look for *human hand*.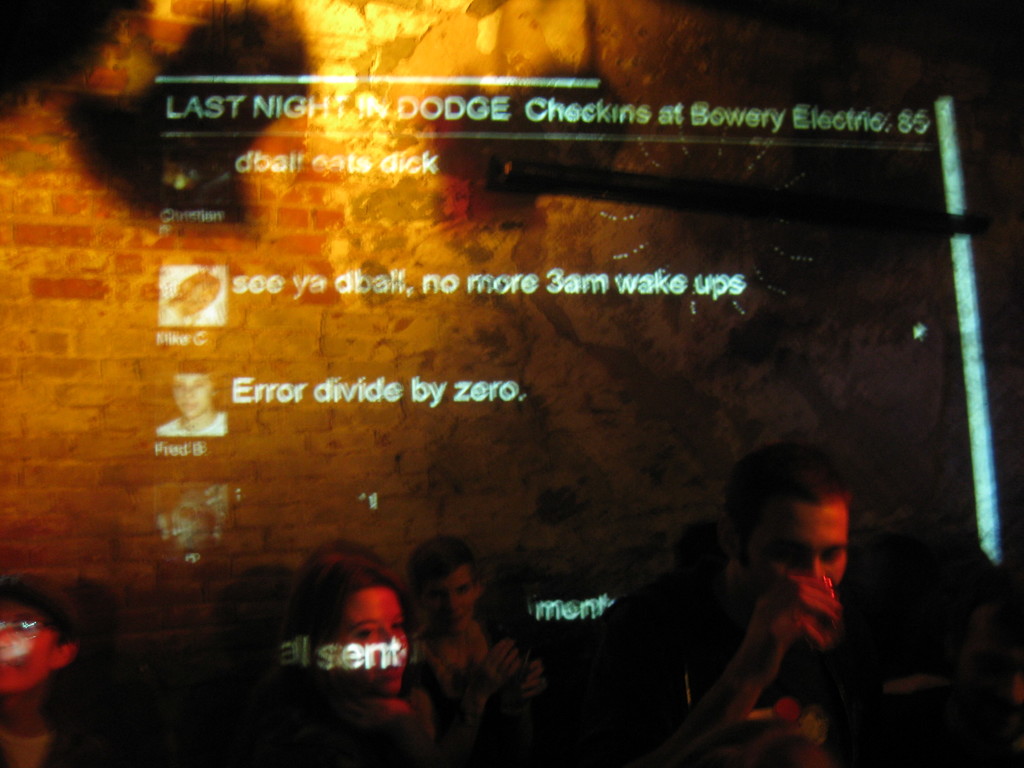
Found: detection(405, 689, 431, 735).
